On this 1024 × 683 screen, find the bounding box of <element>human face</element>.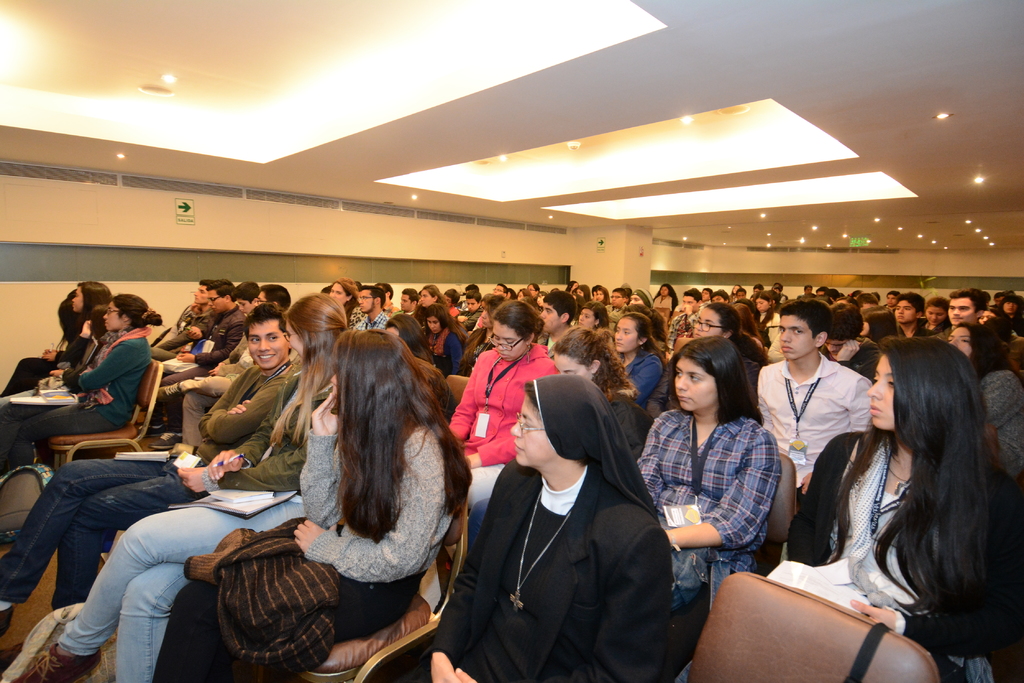
Bounding box: {"left": 552, "top": 346, "right": 593, "bottom": 384}.
